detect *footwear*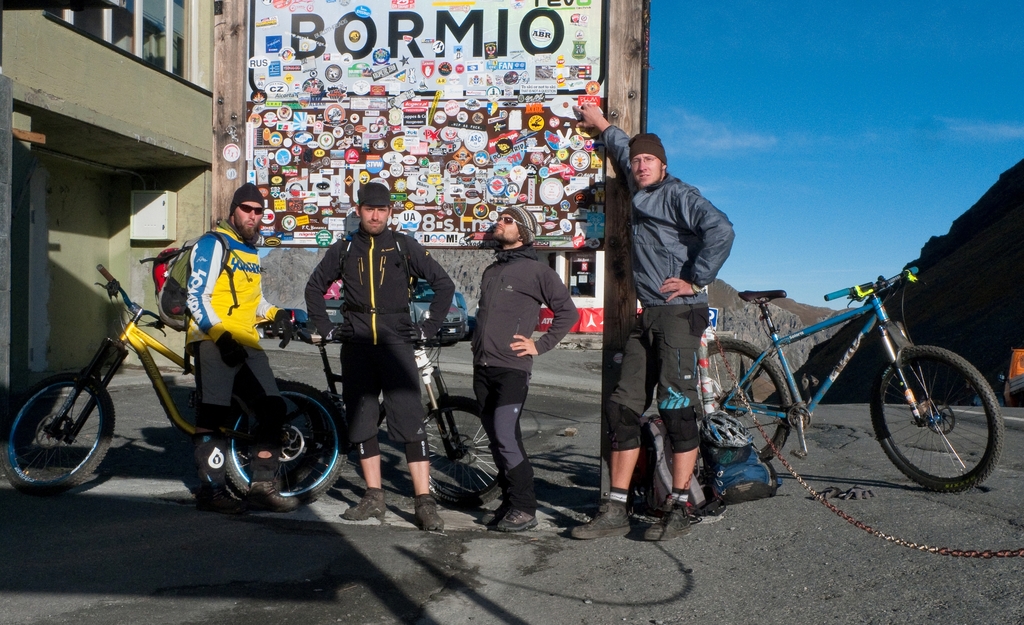
(573,494,634,542)
